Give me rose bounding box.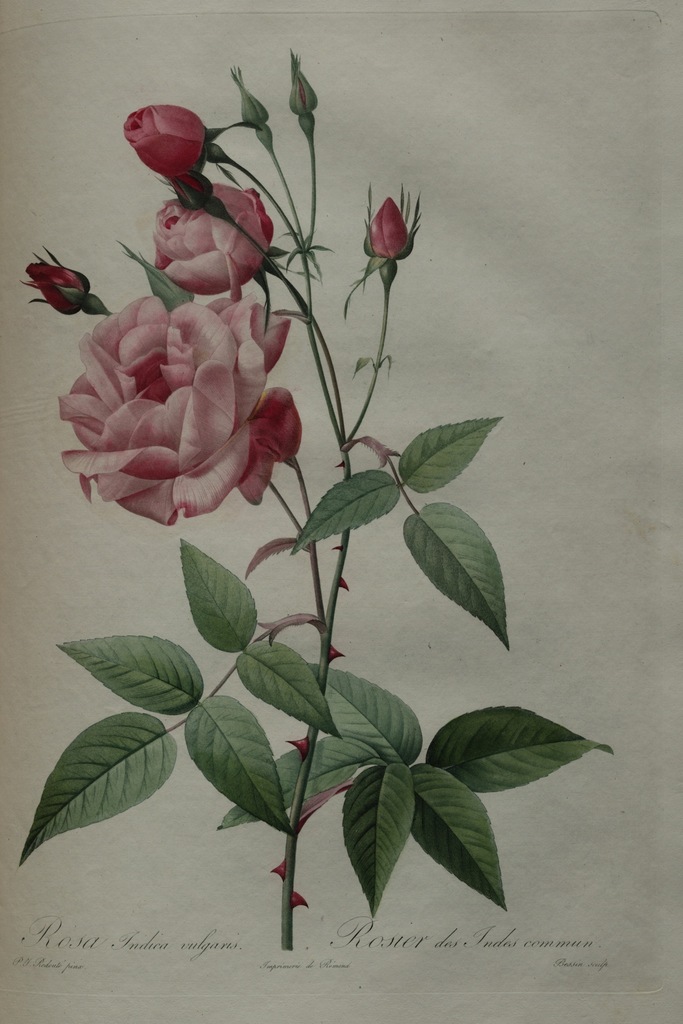
(152, 181, 277, 295).
